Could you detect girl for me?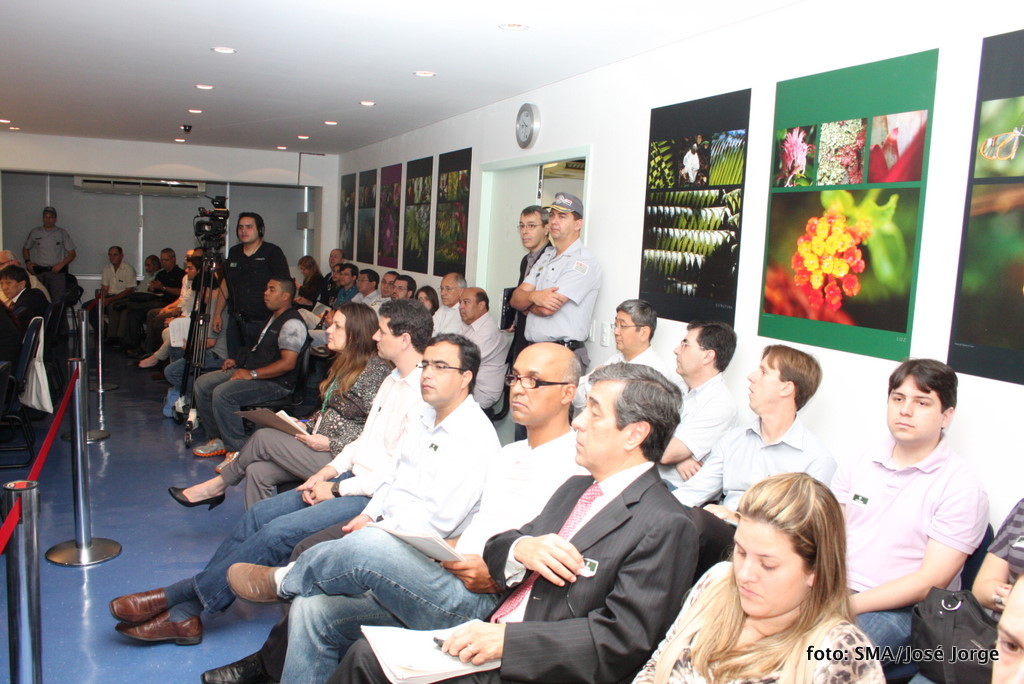
Detection result: box=[416, 286, 444, 316].
